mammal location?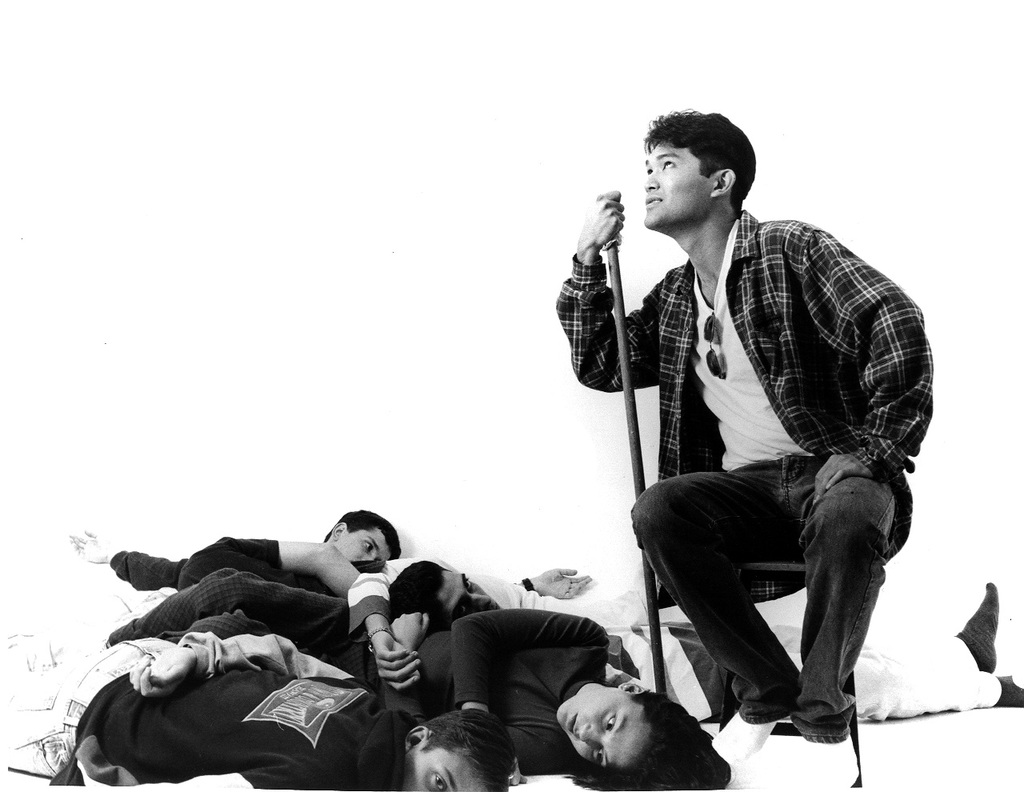
[x1=98, y1=610, x2=732, y2=791]
